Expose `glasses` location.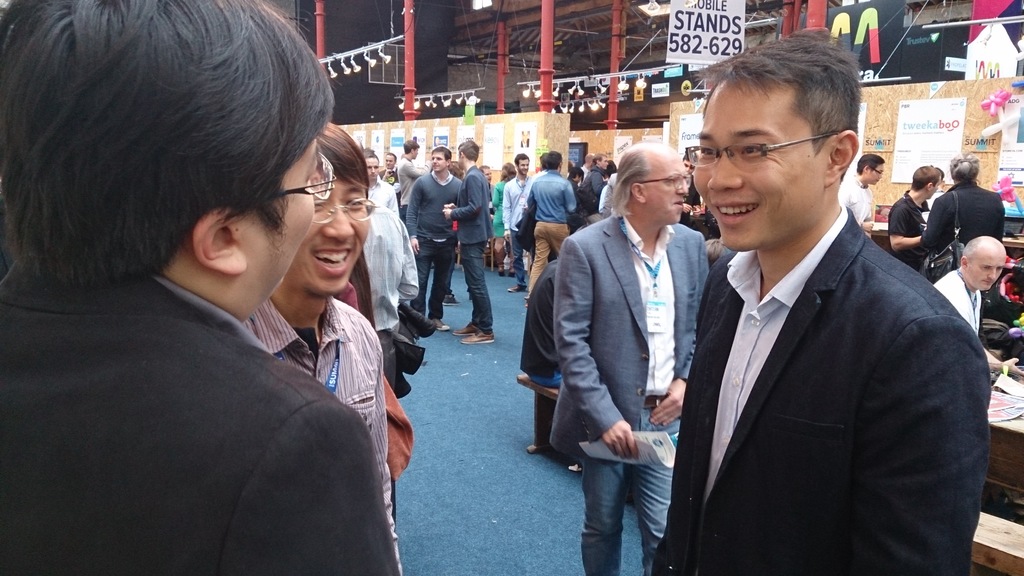
Exposed at <region>271, 151, 336, 204</region>.
